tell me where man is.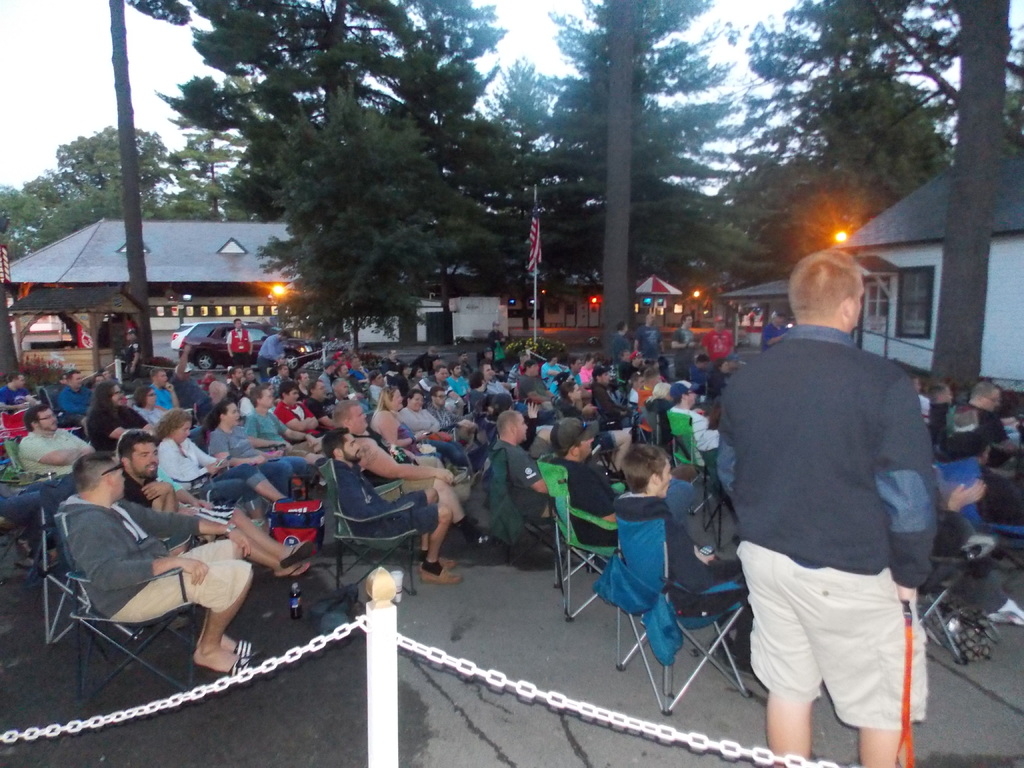
man is at <region>945, 378, 1016, 465</region>.
